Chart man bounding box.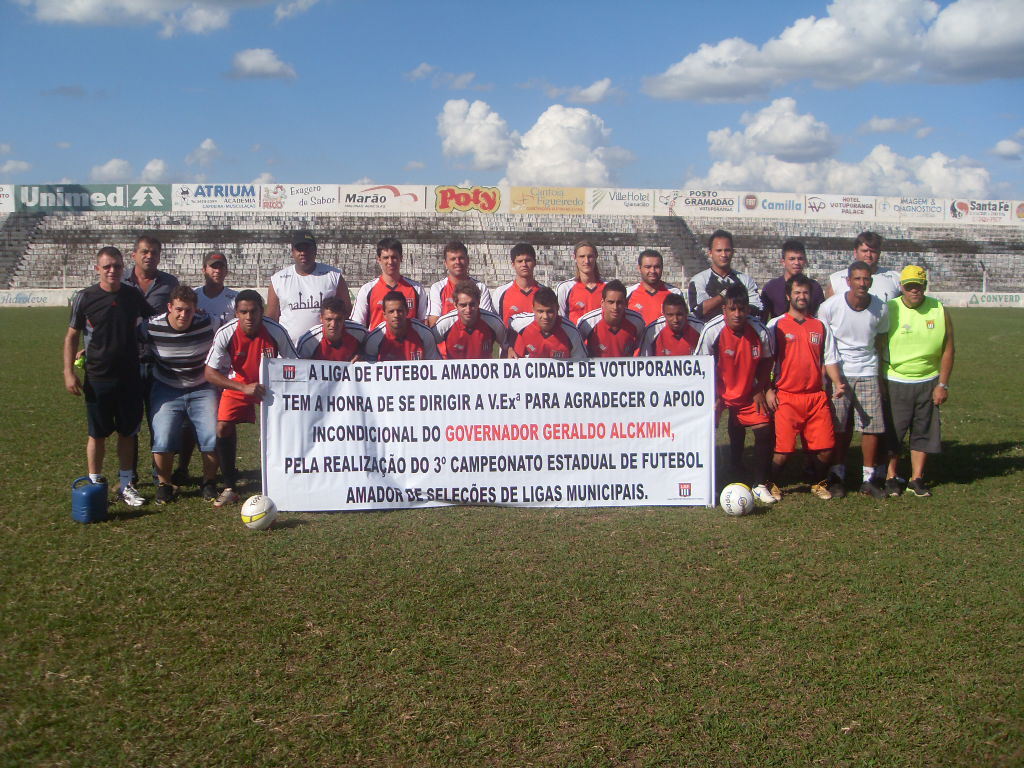
Charted: x1=497 y1=233 x2=550 y2=347.
